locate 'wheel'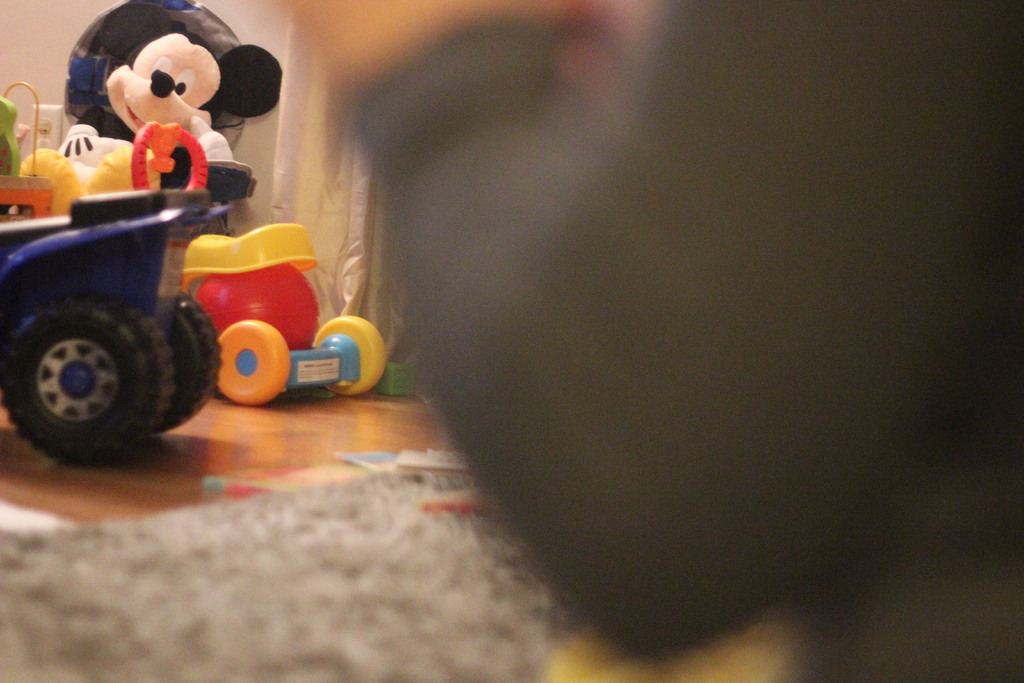
(221, 321, 286, 406)
